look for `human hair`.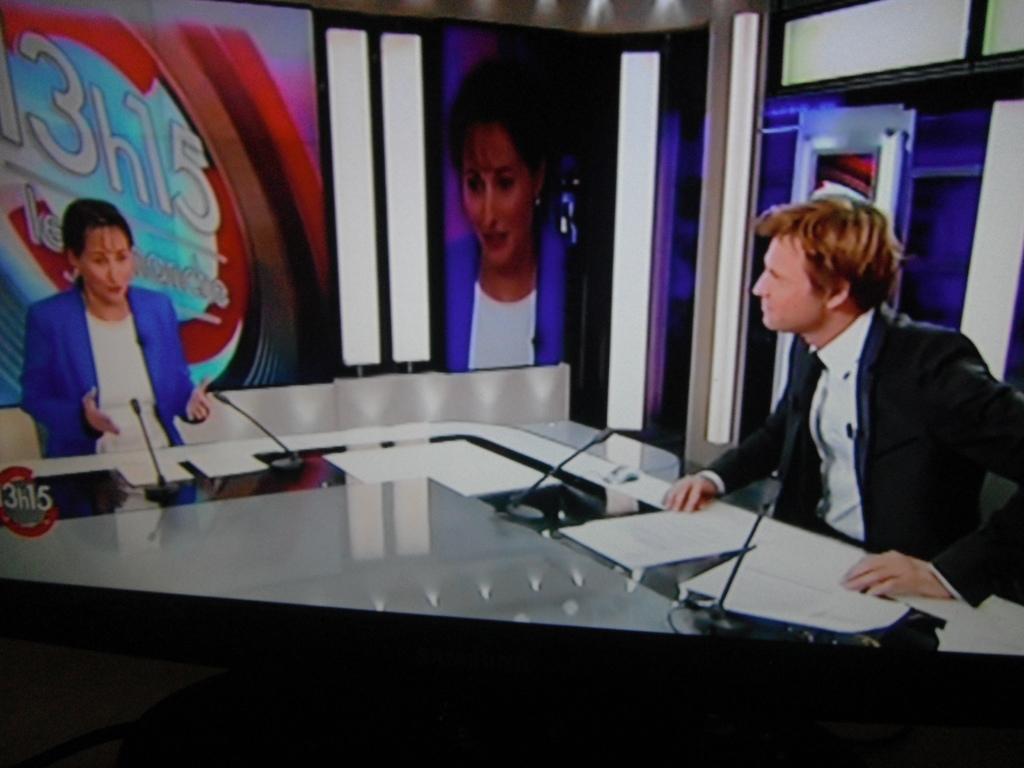
Found: [x1=60, y1=198, x2=132, y2=260].
